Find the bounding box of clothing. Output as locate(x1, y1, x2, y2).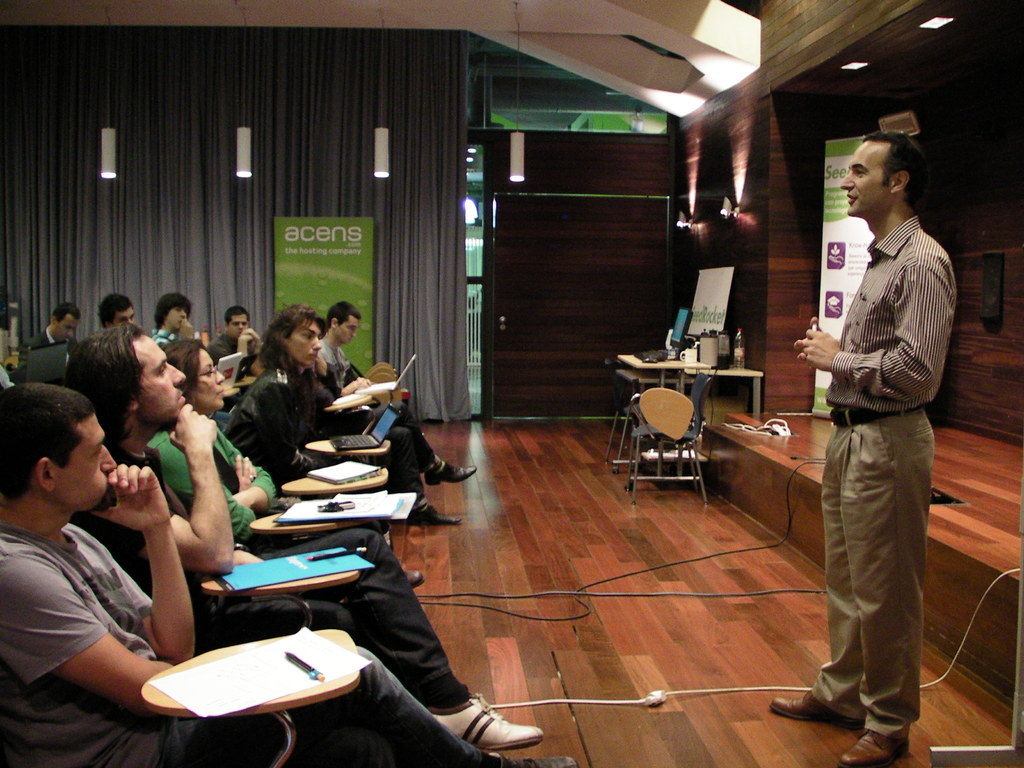
locate(142, 419, 282, 549).
